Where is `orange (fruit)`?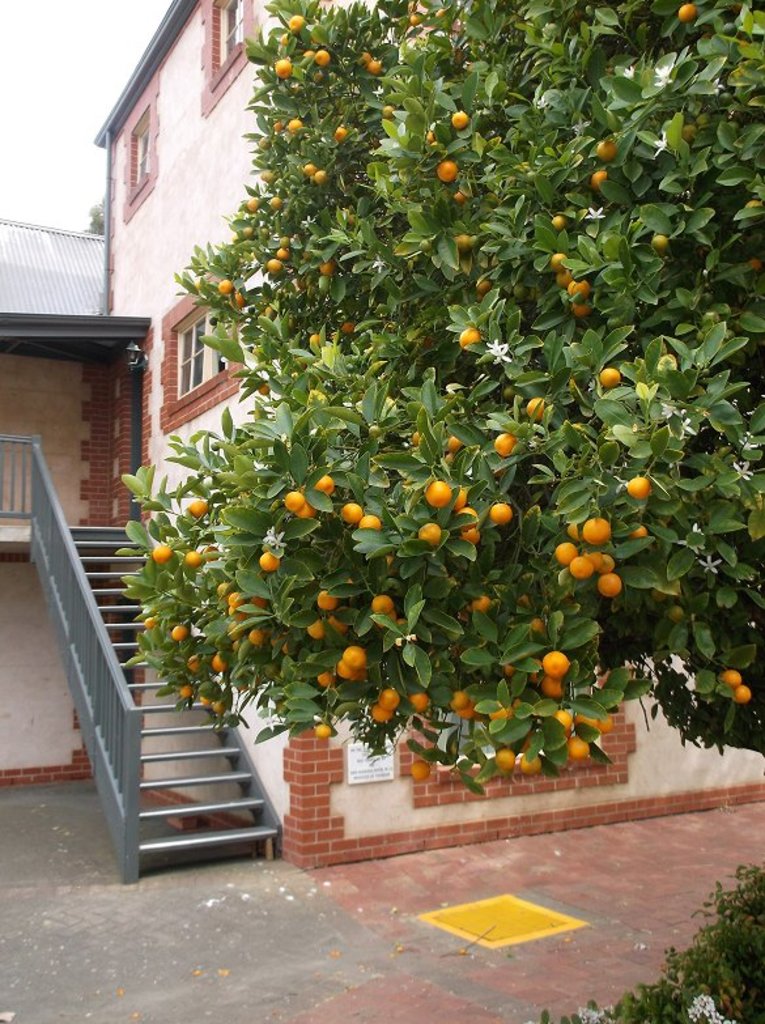
BBox(148, 540, 163, 568).
